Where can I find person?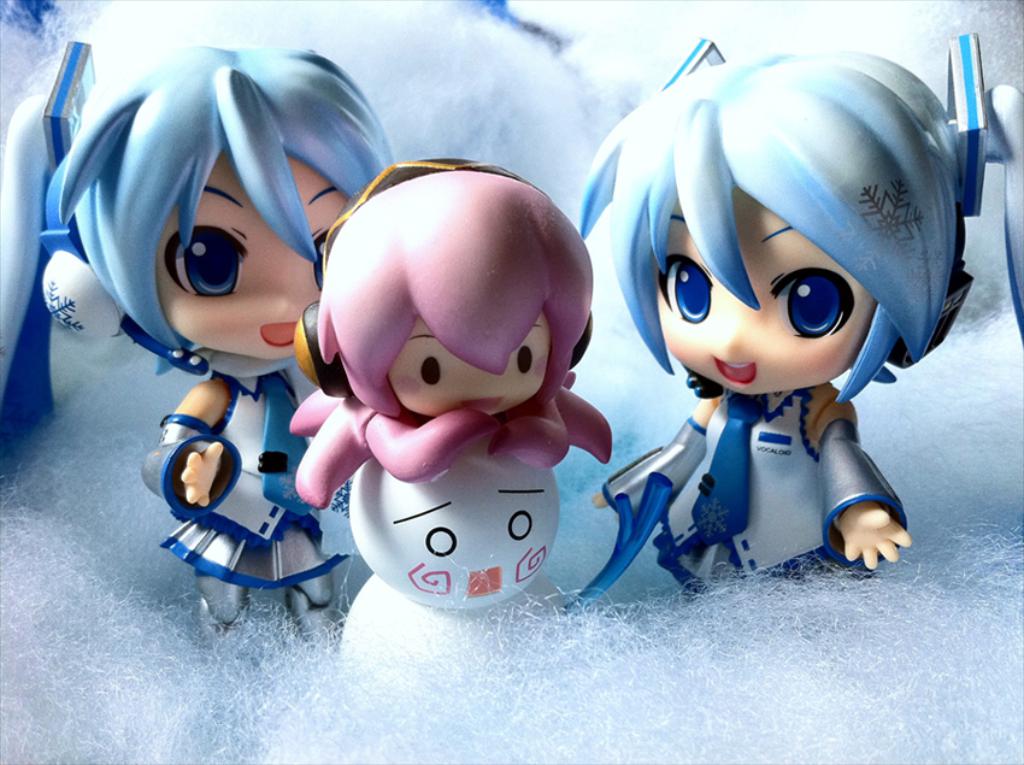
You can find it at bbox(564, 36, 984, 600).
